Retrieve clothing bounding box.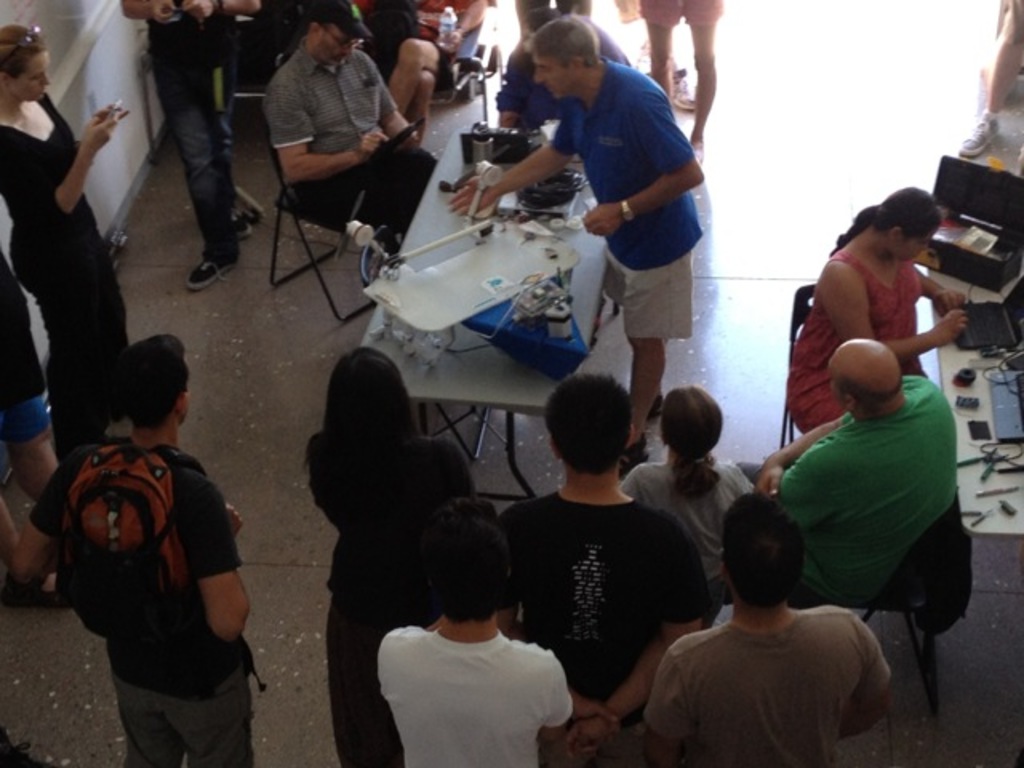
Bounding box: bbox=[642, 605, 894, 766].
